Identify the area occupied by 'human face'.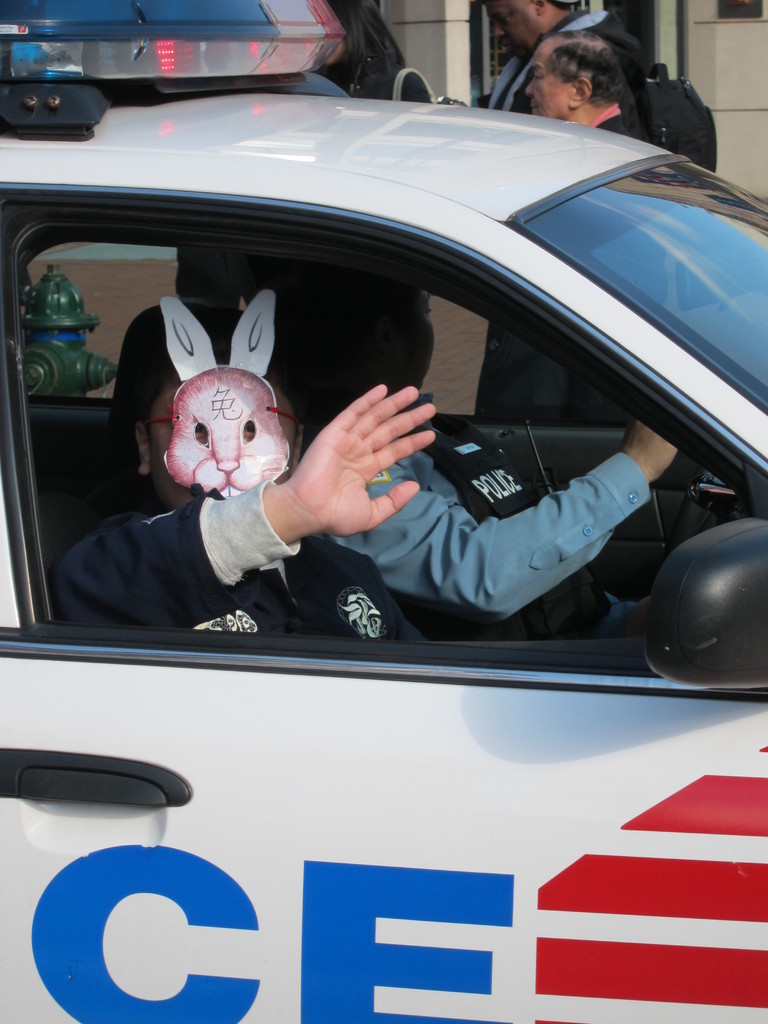
Area: pyautogui.locateOnScreen(413, 279, 436, 393).
